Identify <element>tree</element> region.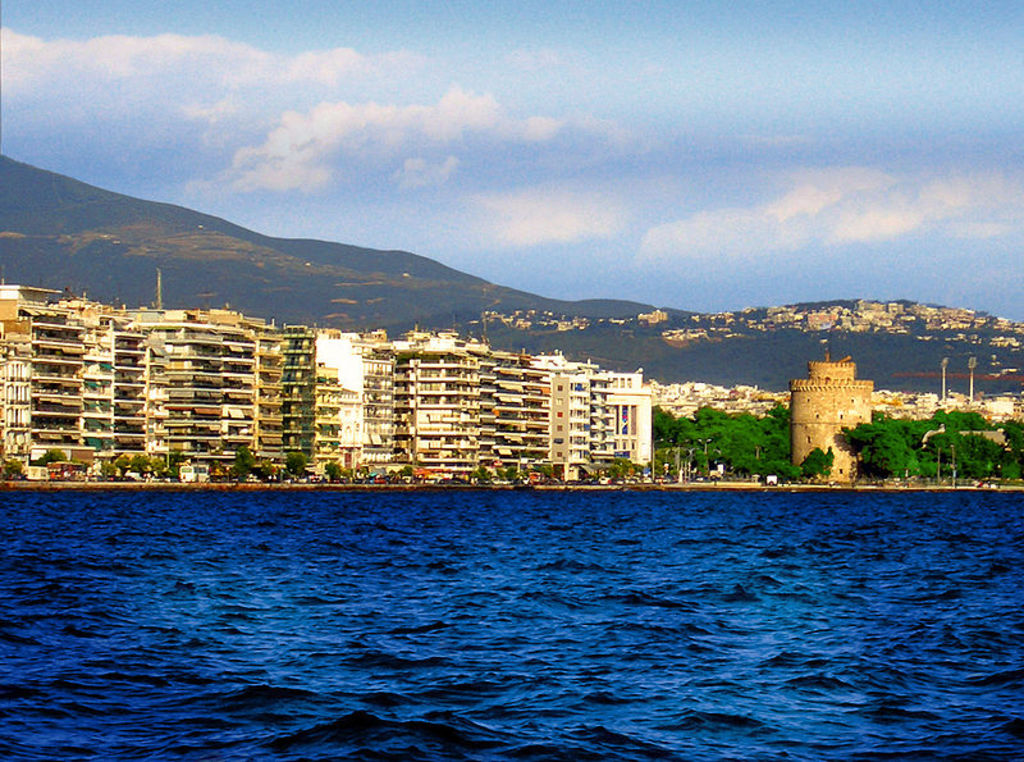
Region: [1, 456, 26, 483].
